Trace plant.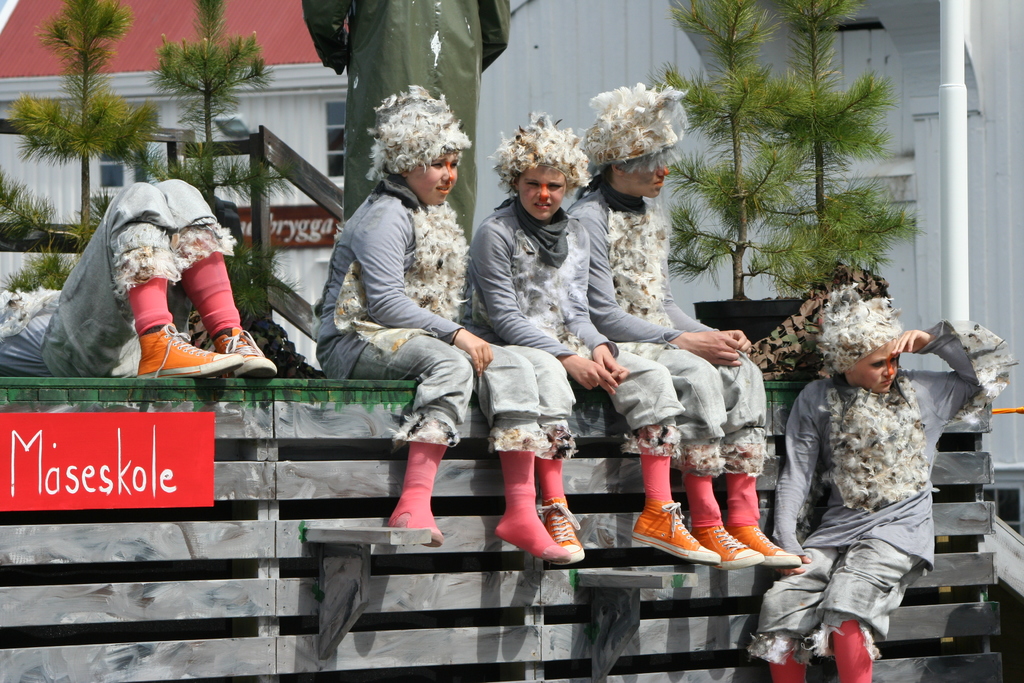
Traced to {"x1": 6, "y1": 236, "x2": 82, "y2": 295}.
